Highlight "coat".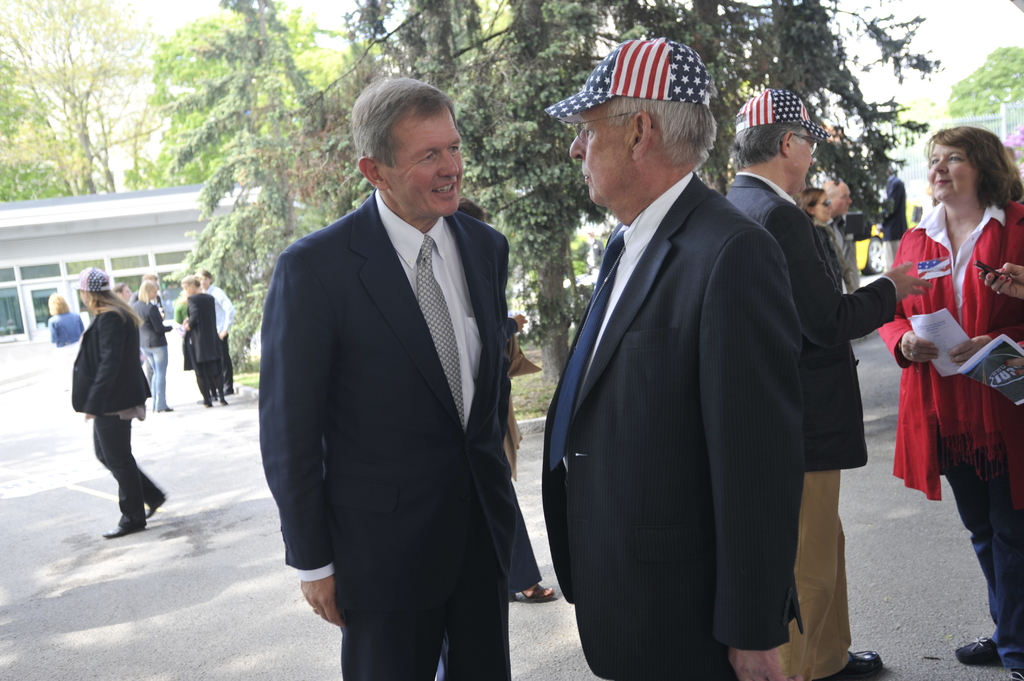
Highlighted region: 181, 292, 221, 362.
